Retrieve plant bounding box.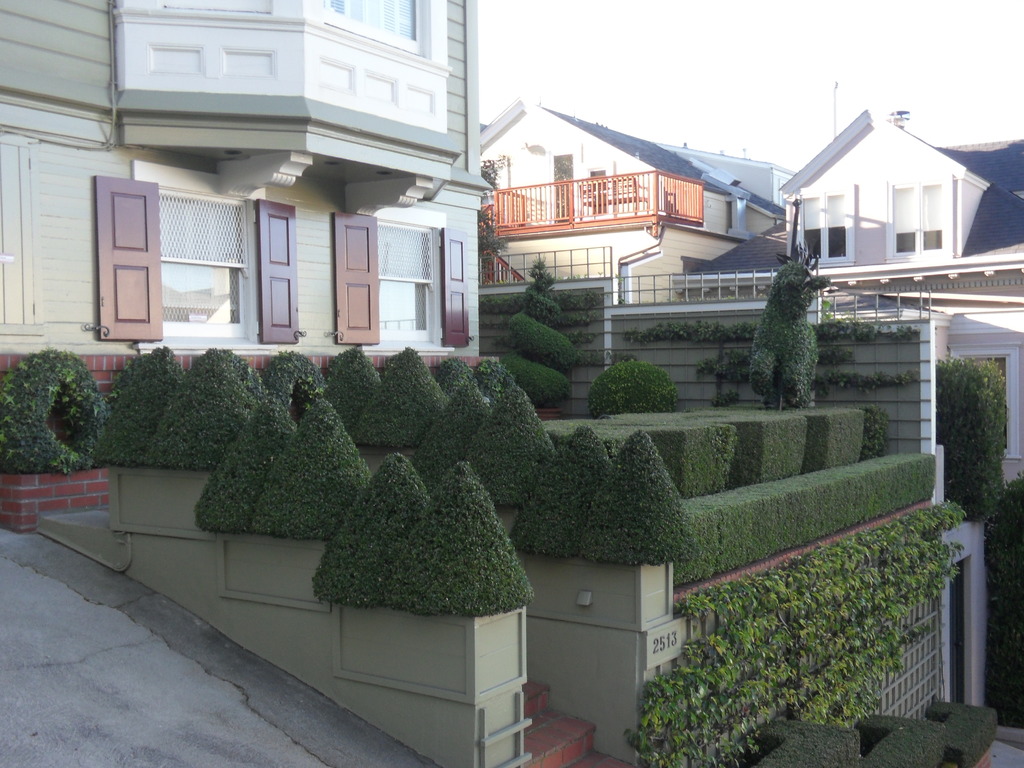
Bounding box: <bbox>810, 368, 920, 395</bbox>.
